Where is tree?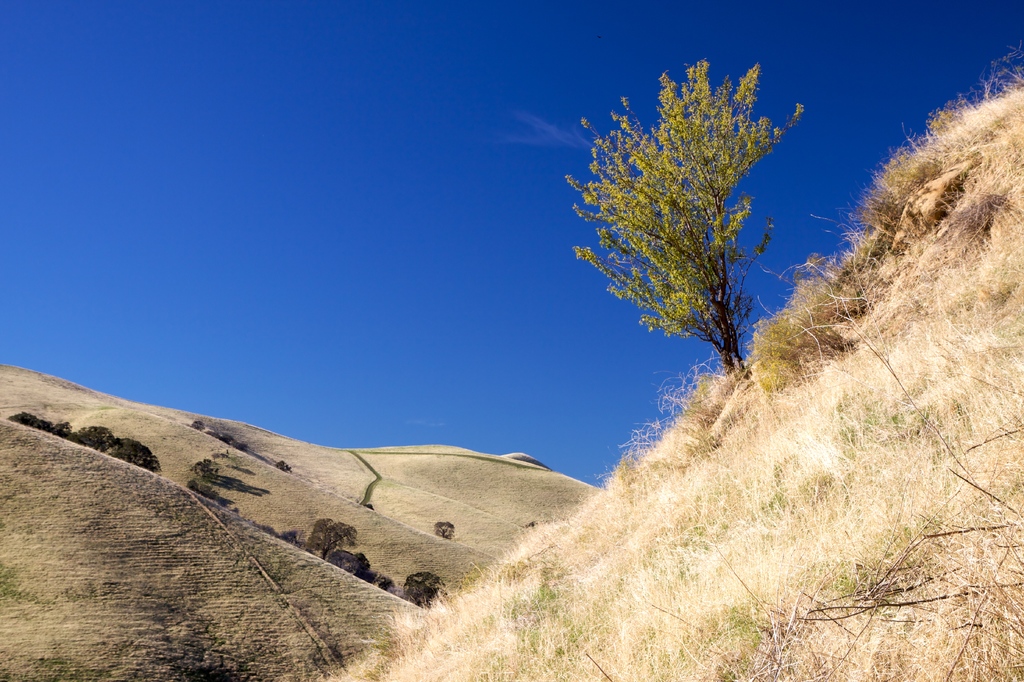
crop(189, 423, 206, 430).
